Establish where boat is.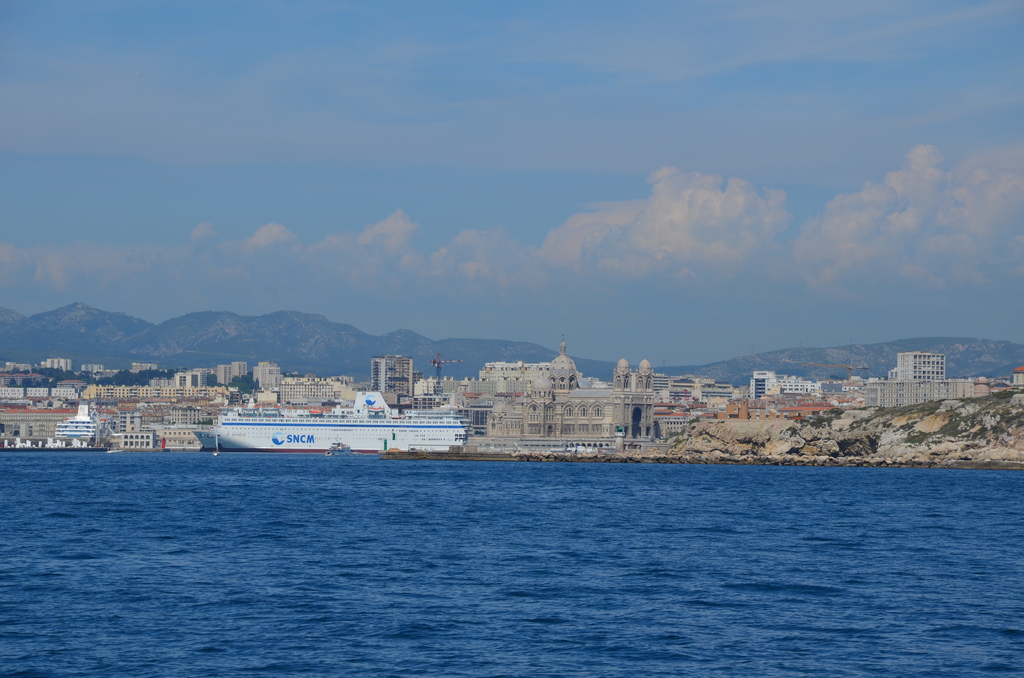
Established at {"left": 193, "top": 392, "right": 474, "bottom": 455}.
